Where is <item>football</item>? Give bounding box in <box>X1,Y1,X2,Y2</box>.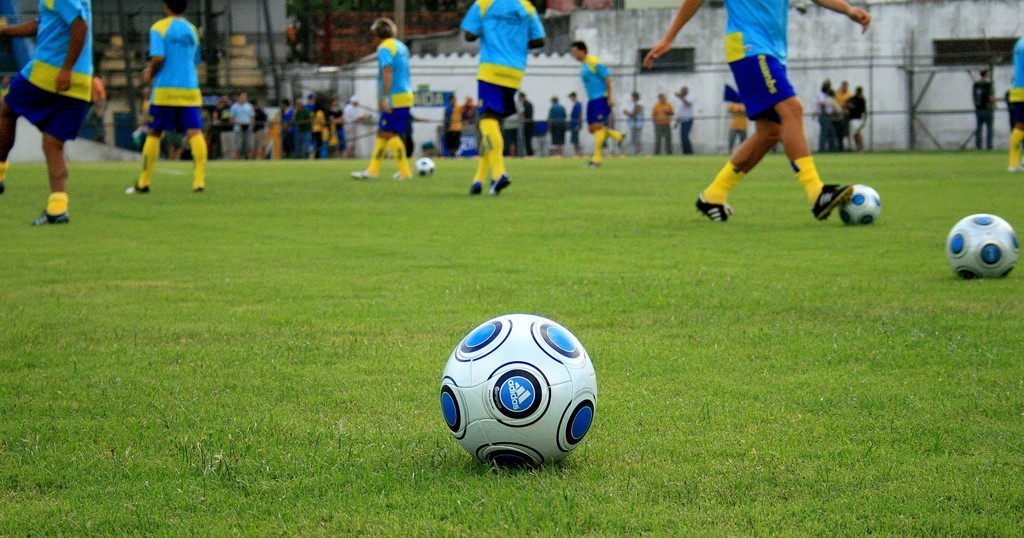
<box>438,313,600,472</box>.
